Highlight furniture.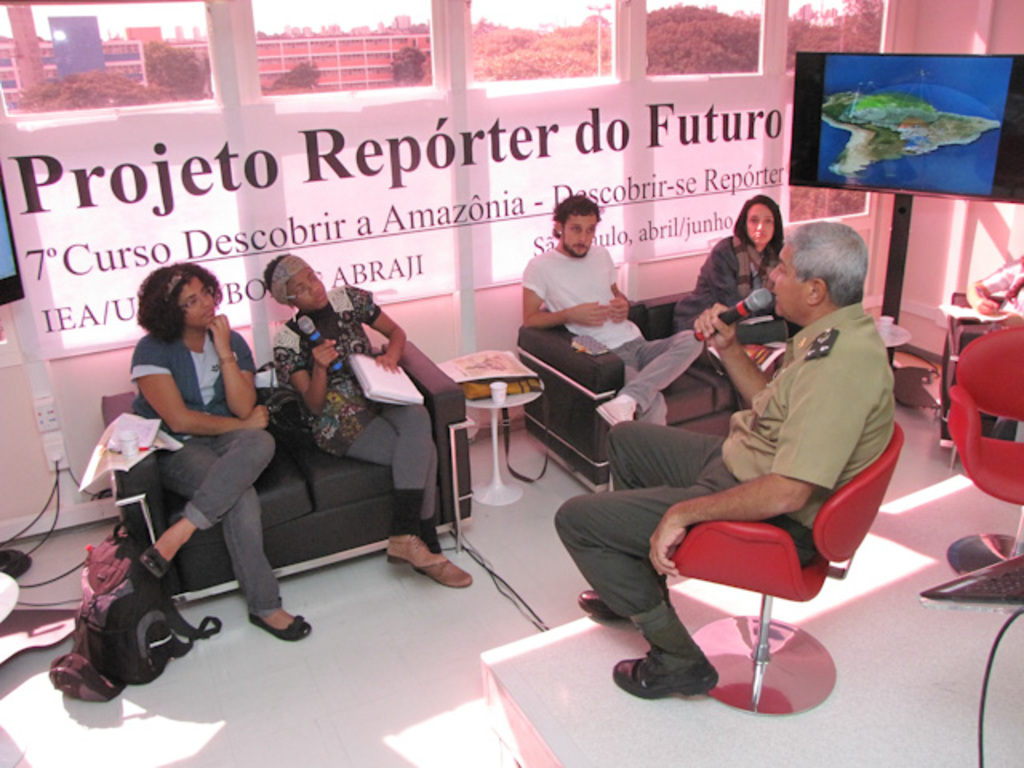
Highlighted region: 462, 381, 542, 504.
